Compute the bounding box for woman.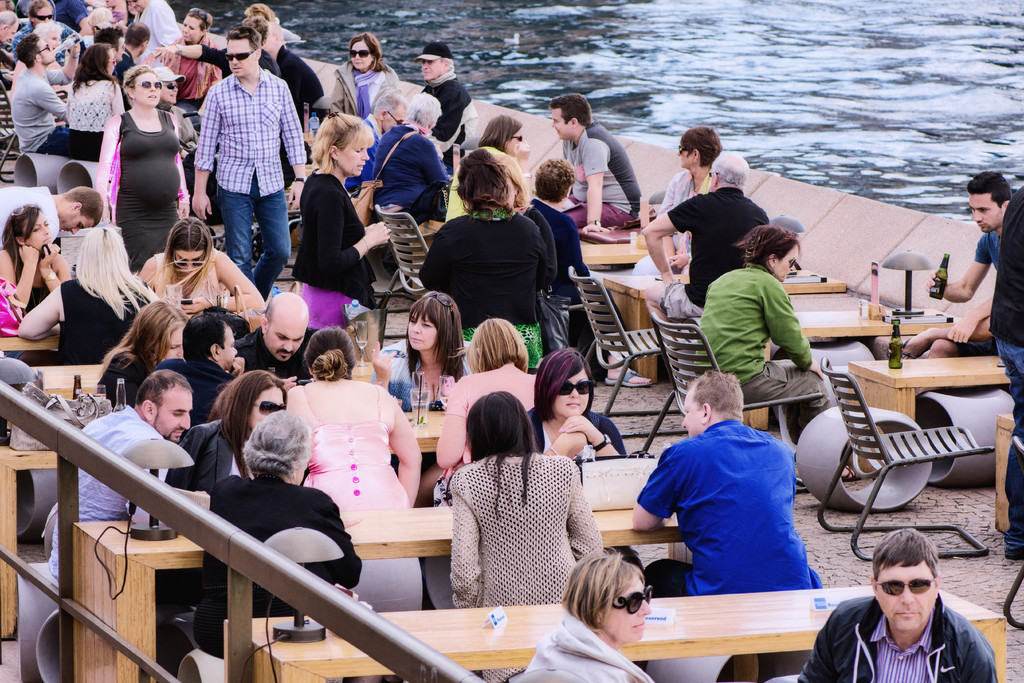
x1=628 y1=128 x2=728 y2=278.
